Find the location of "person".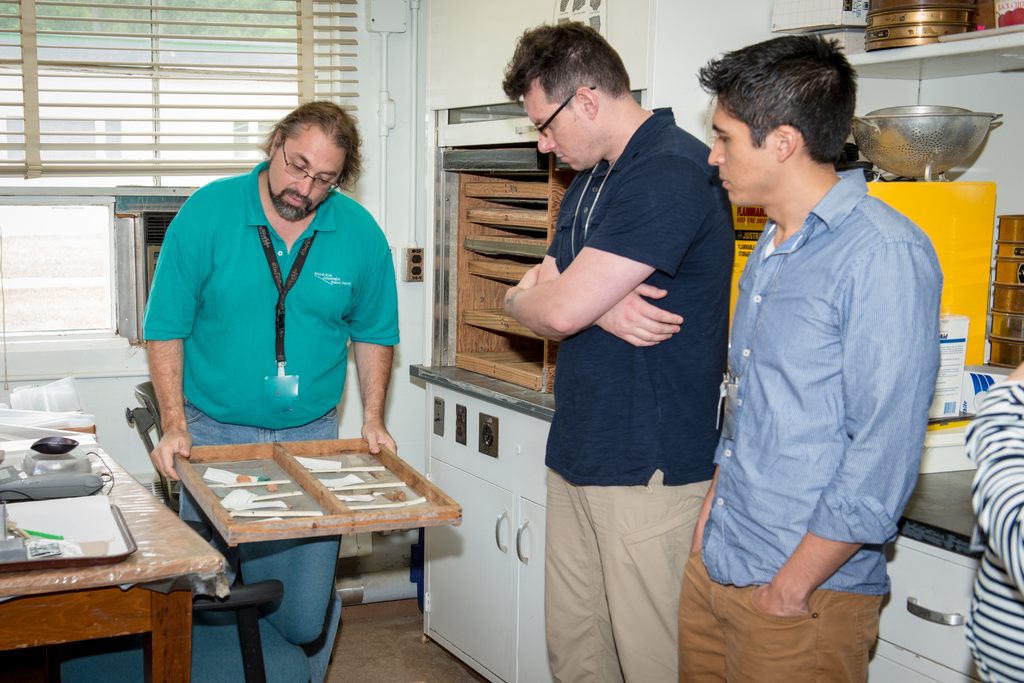
Location: <box>143,99,401,521</box>.
